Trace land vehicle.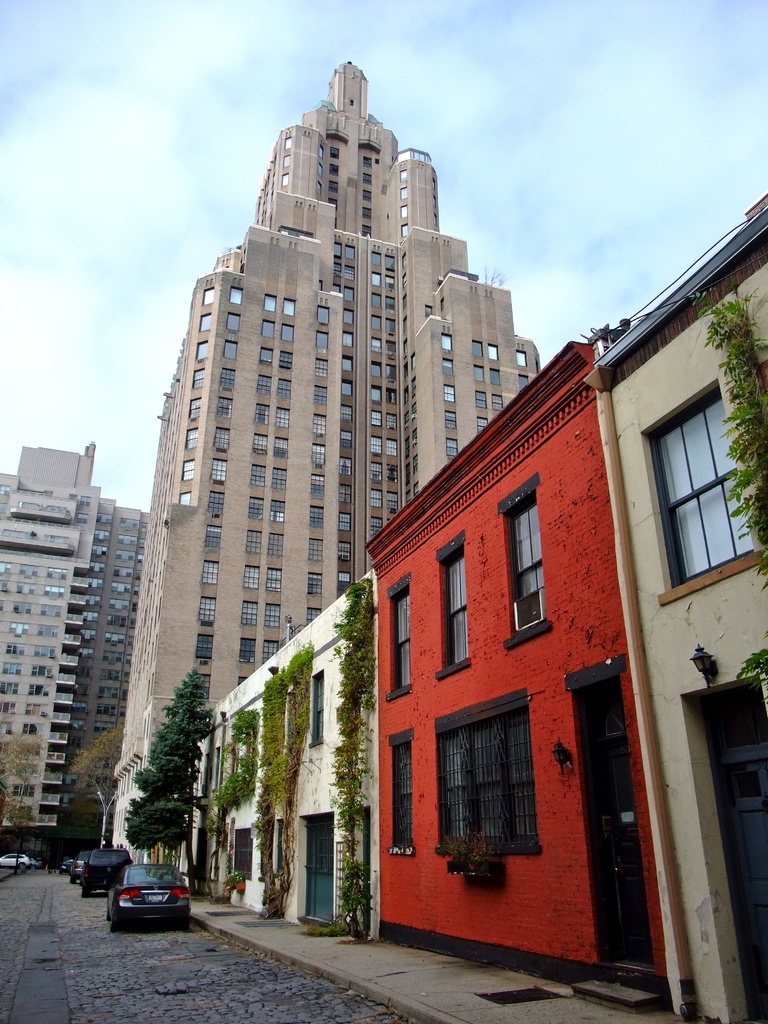
Traced to Rect(76, 849, 90, 881).
